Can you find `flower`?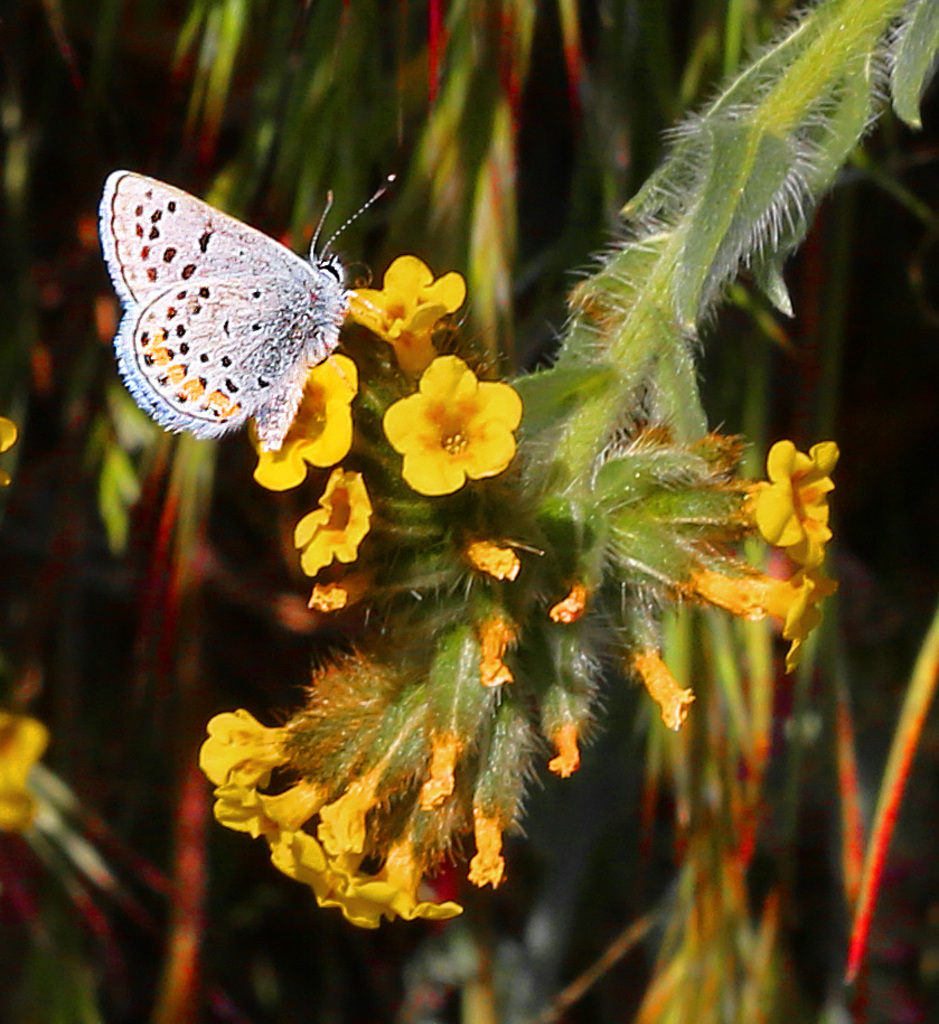
Yes, bounding box: (198,710,317,782).
